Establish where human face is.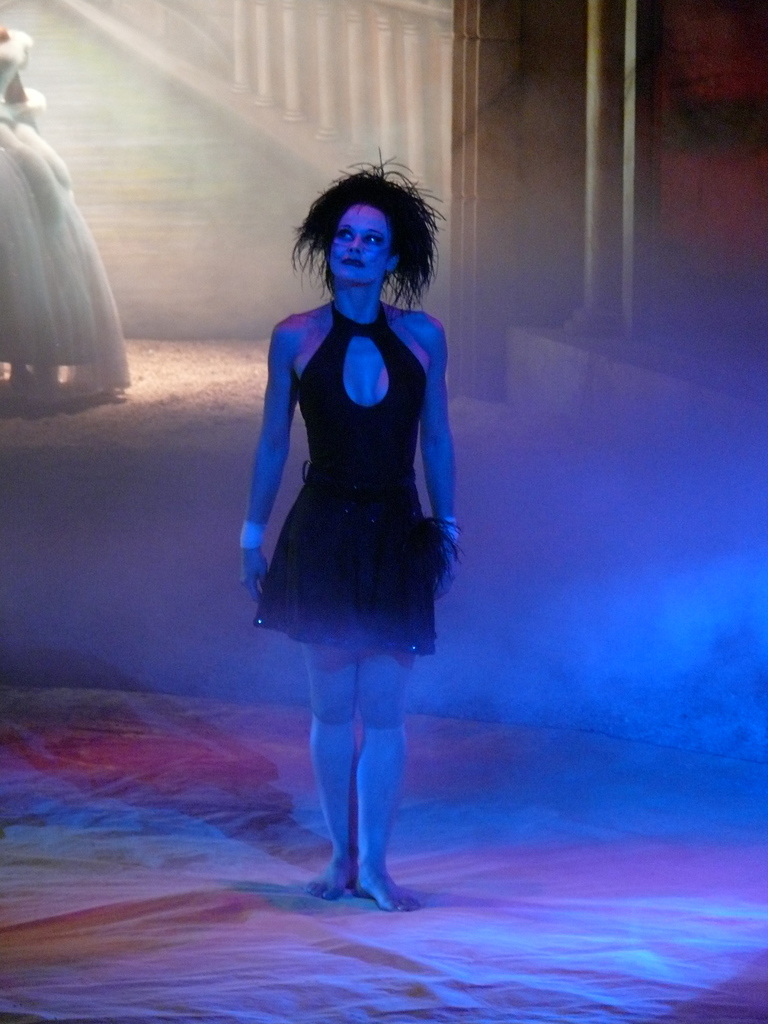
Established at crop(330, 205, 387, 282).
